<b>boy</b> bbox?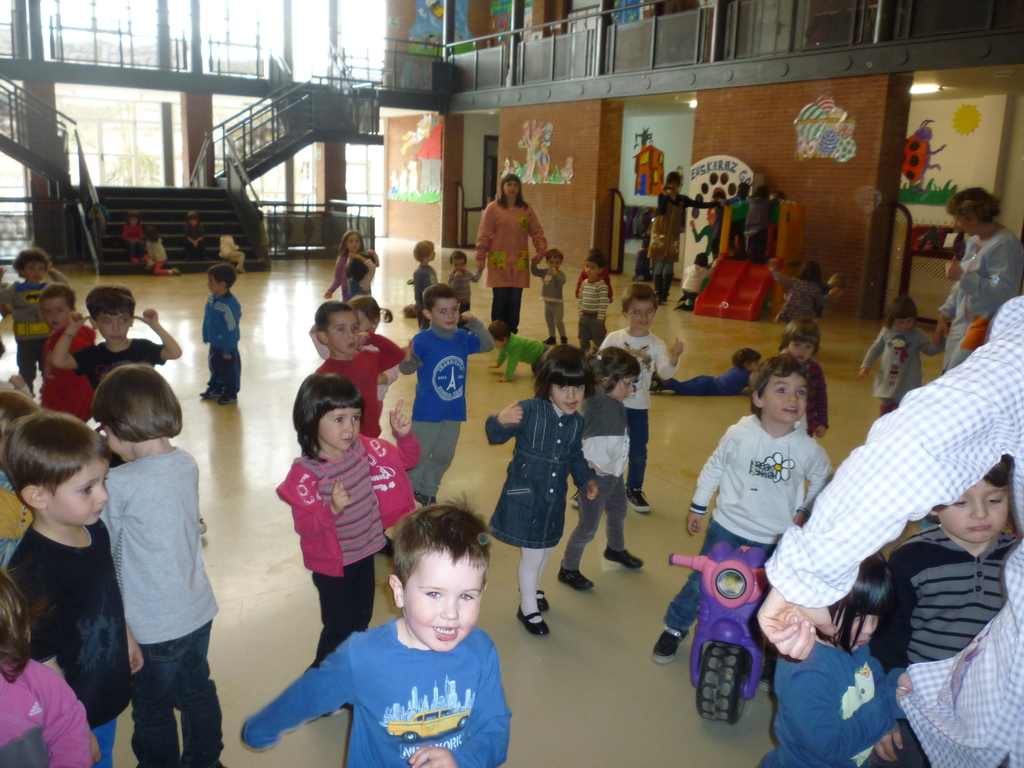
bbox=(0, 249, 72, 399)
